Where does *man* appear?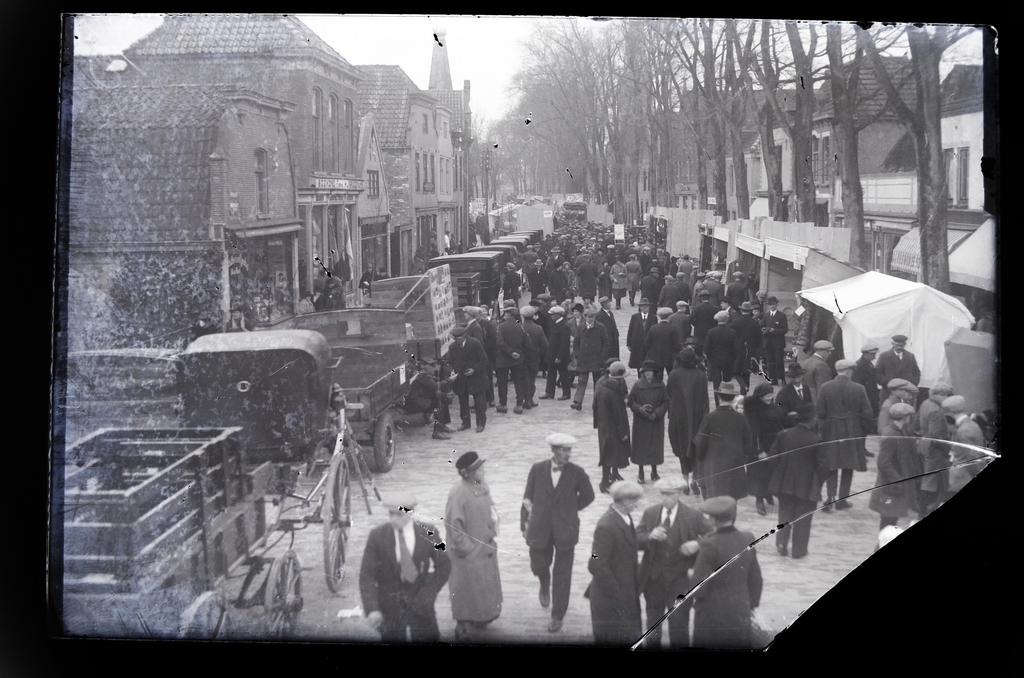
Appears at bbox(876, 332, 923, 389).
